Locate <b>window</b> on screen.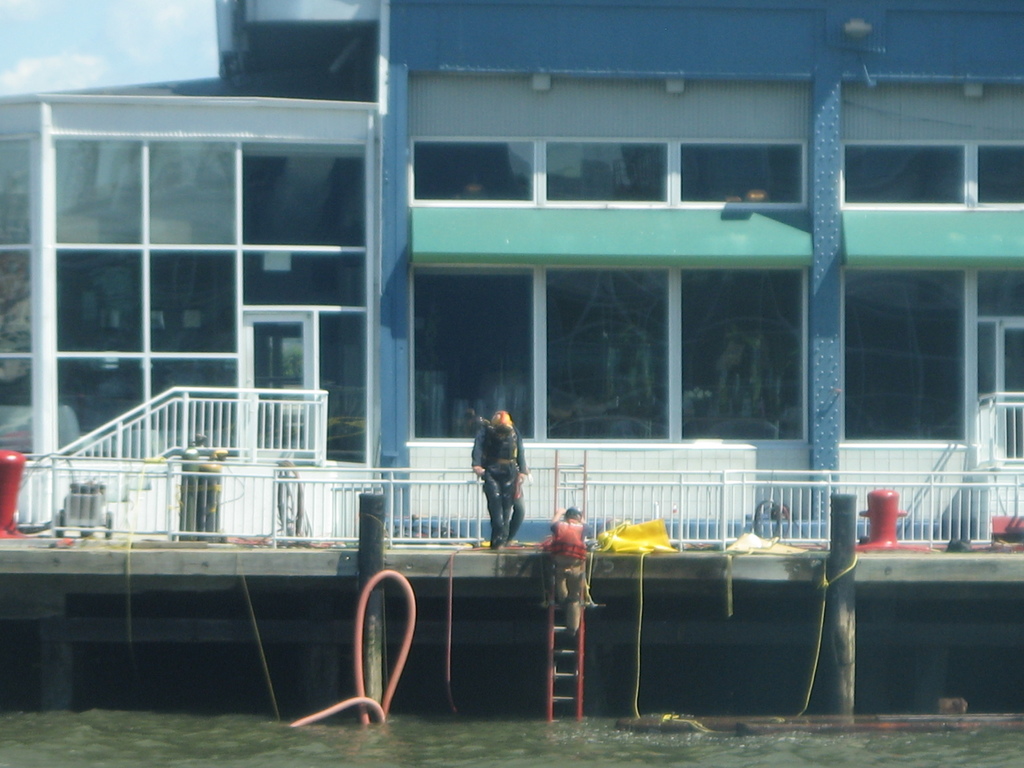
On screen at (540, 262, 676, 447).
